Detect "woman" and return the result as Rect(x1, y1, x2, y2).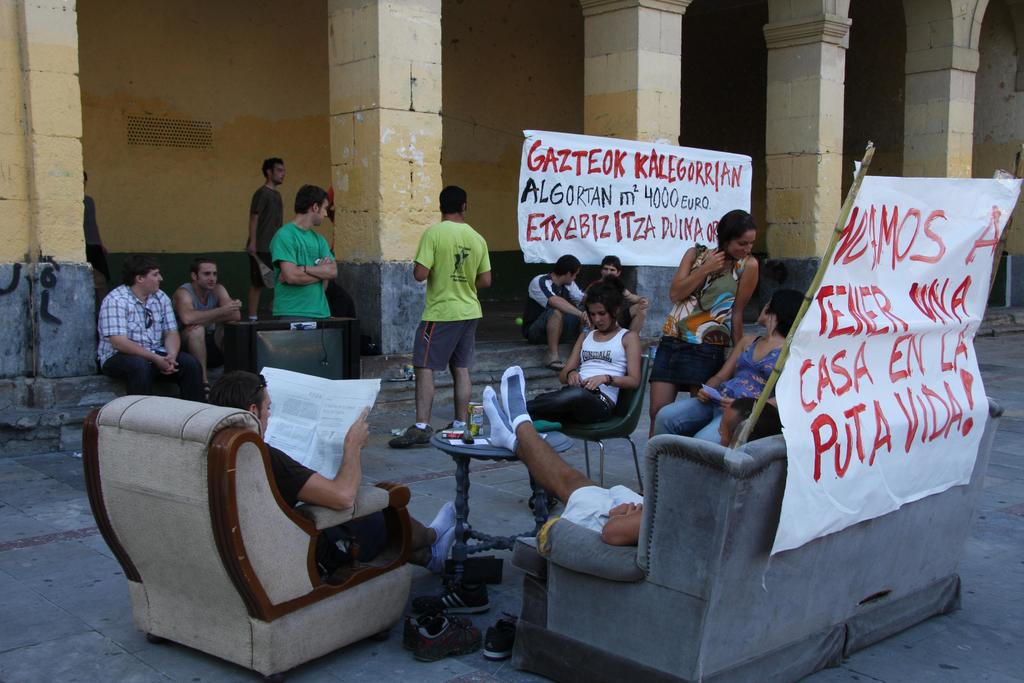
Rect(648, 289, 791, 450).
